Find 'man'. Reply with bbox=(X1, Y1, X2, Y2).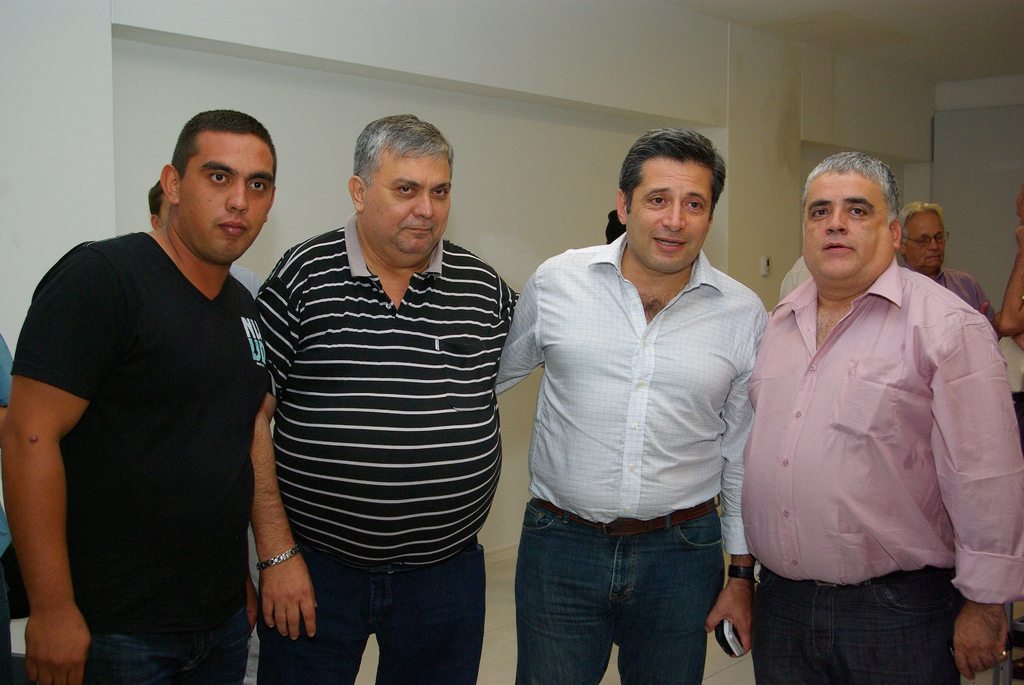
bbox=(738, 154, 1023, 684).
